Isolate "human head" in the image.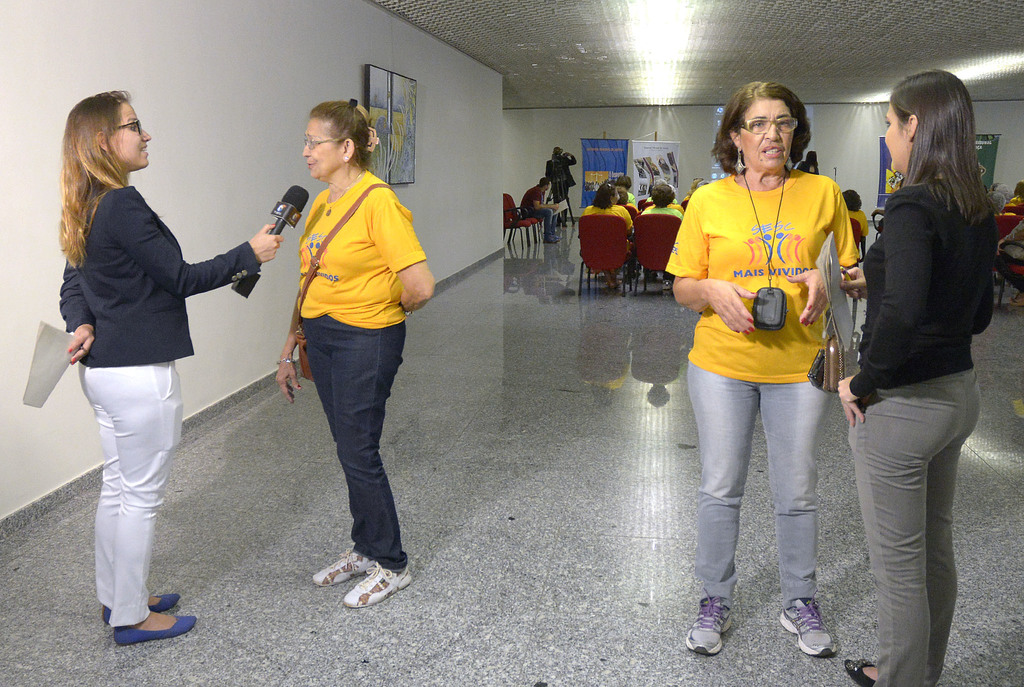
Isolated region: box=[725, 79, 796, 171].
